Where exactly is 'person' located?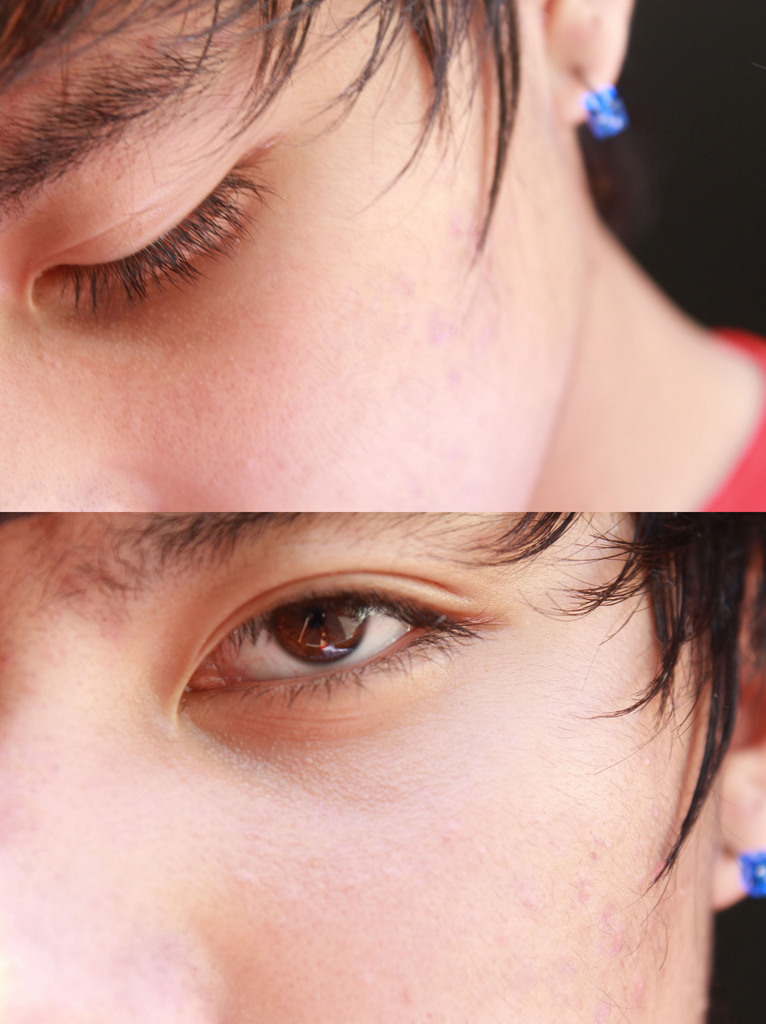
Its bounding box is 0/0/765/510.
